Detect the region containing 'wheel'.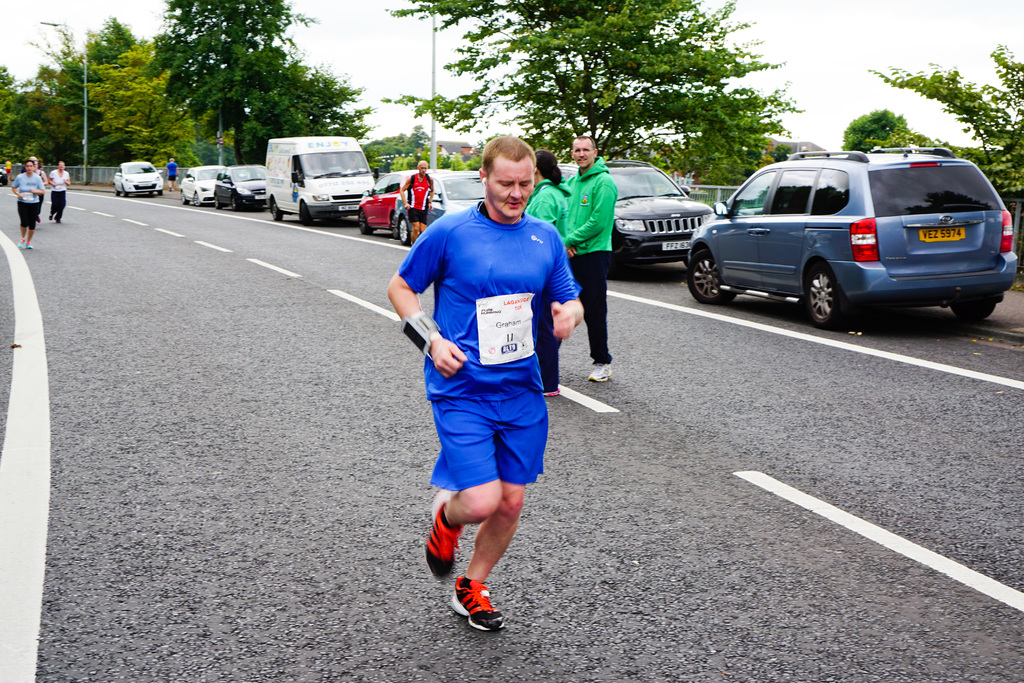
358,211,377,235.
